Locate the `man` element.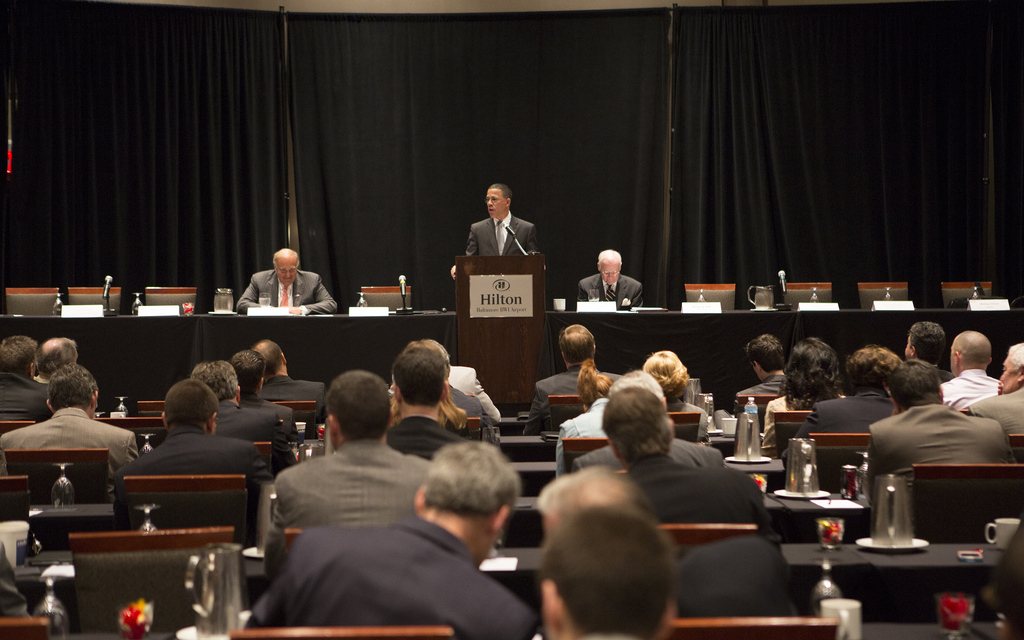
Element bbox: rect(733, 332, 791, 401).
